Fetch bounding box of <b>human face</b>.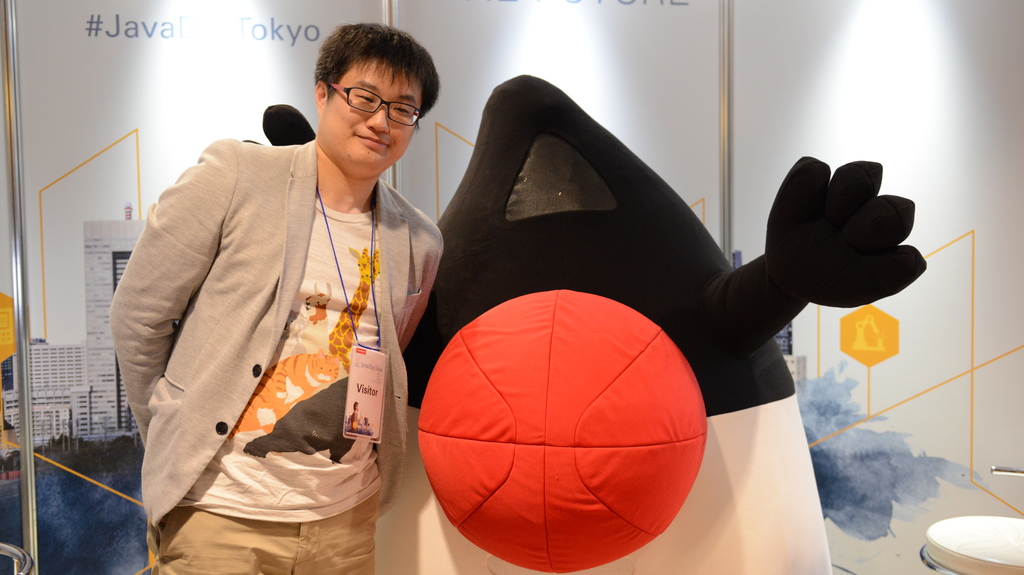
Bbox: region(325, 51, 429, 170).
